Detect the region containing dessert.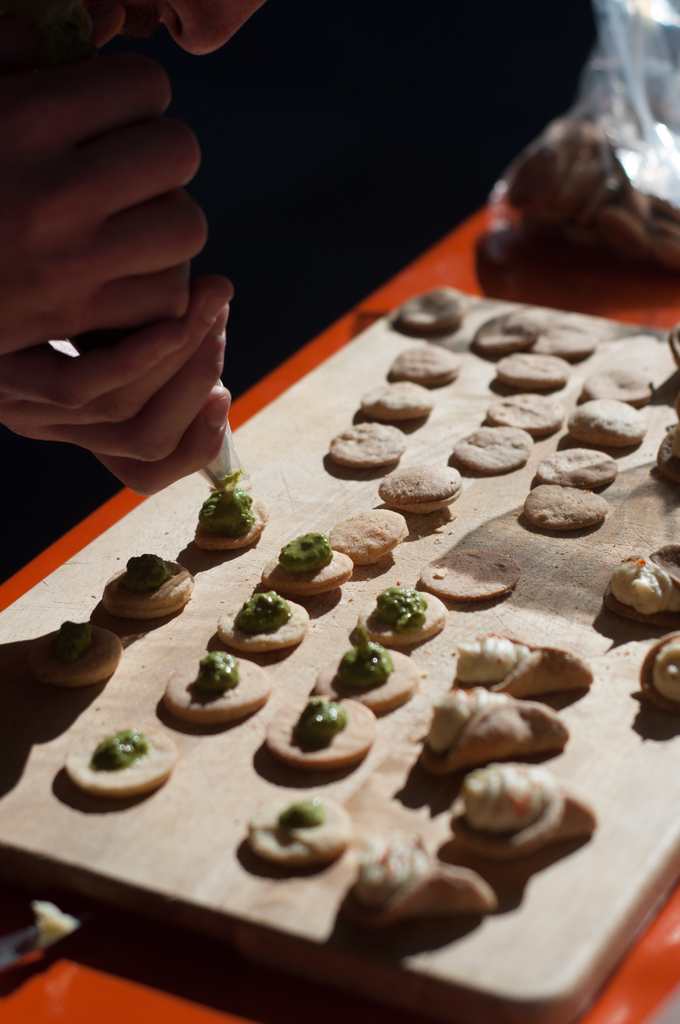
[530, 311, 599, 358].
